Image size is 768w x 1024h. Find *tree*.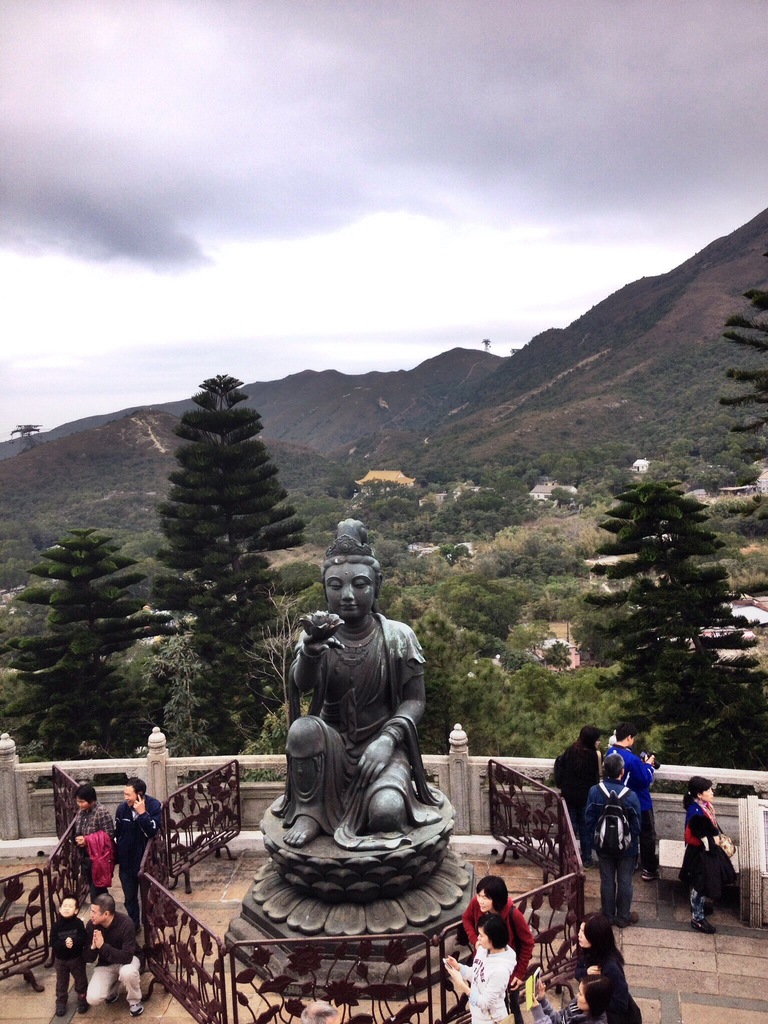
<region>583, 476, 767, 774</region>.
